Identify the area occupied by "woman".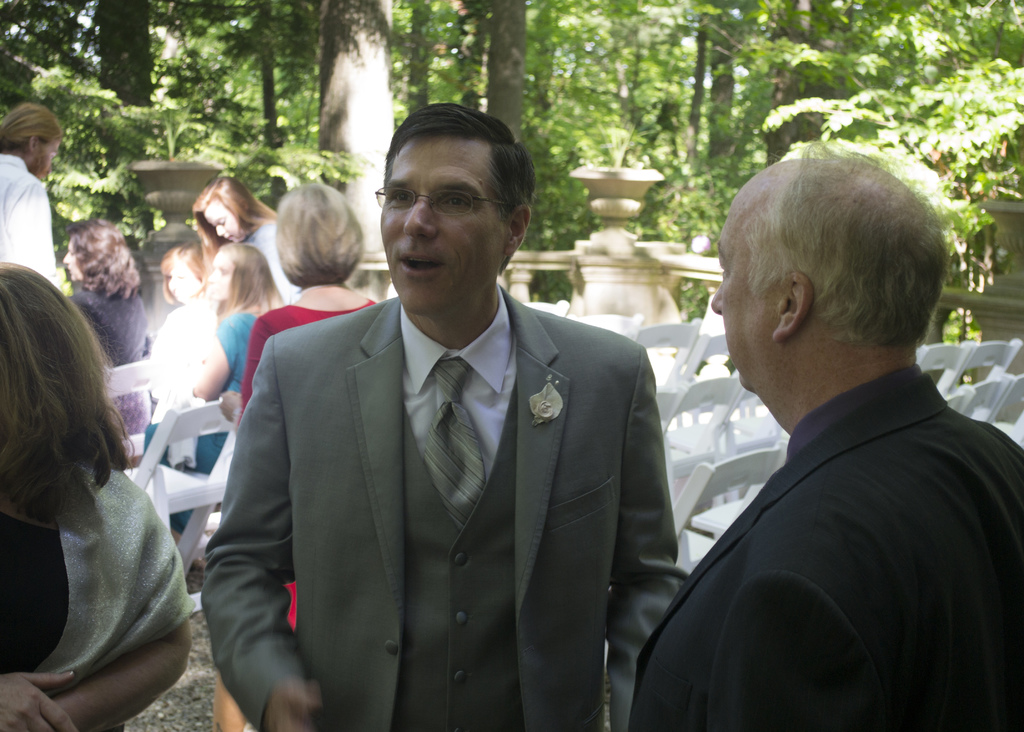
Area: (left=214, top=179, right=376, bottom=731).
